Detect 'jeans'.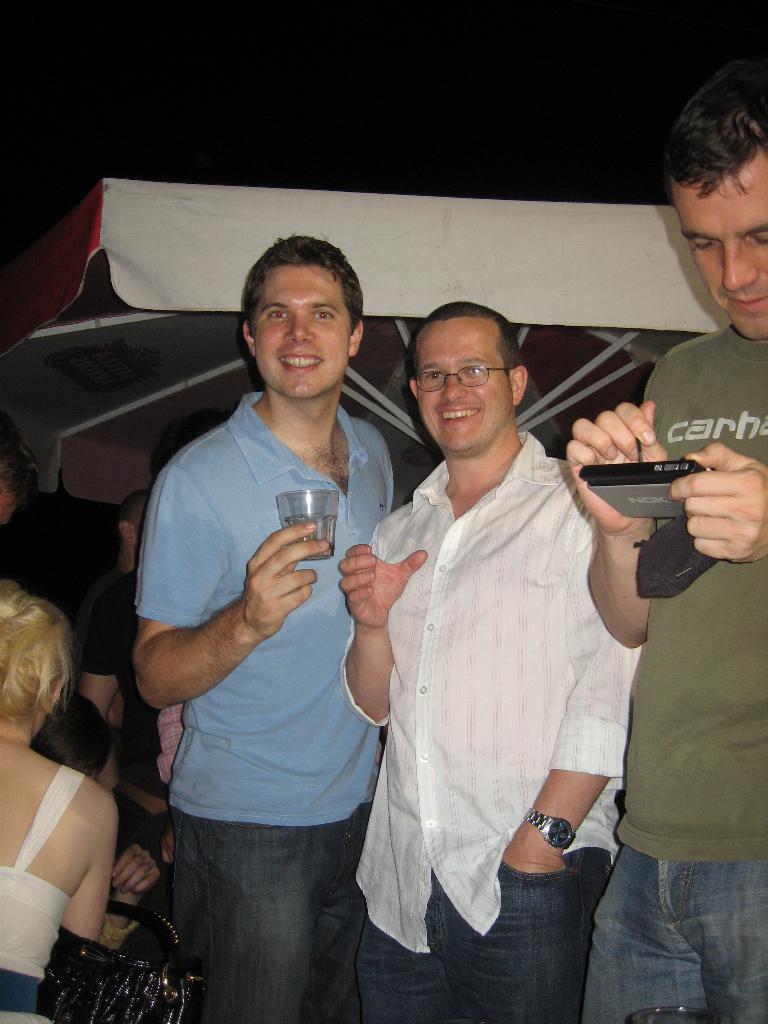
Detected at x1=163, y1=794, x2=351, y2=1007.
